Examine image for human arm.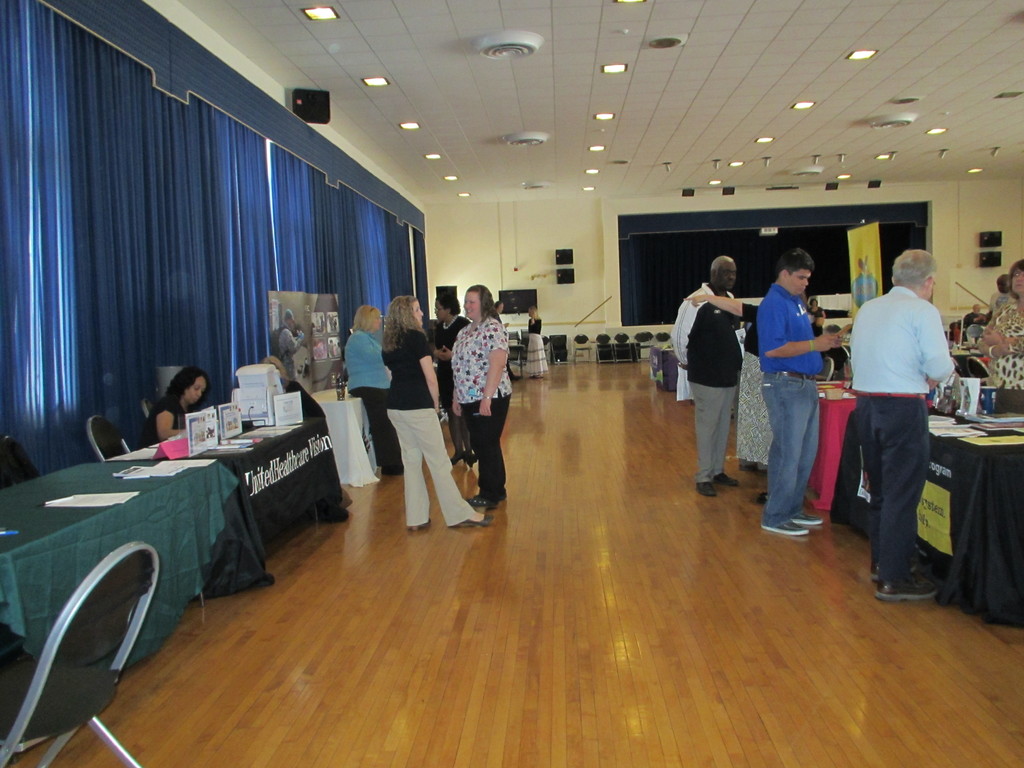
Examination result: BBox(280, 326, 310, 355).
